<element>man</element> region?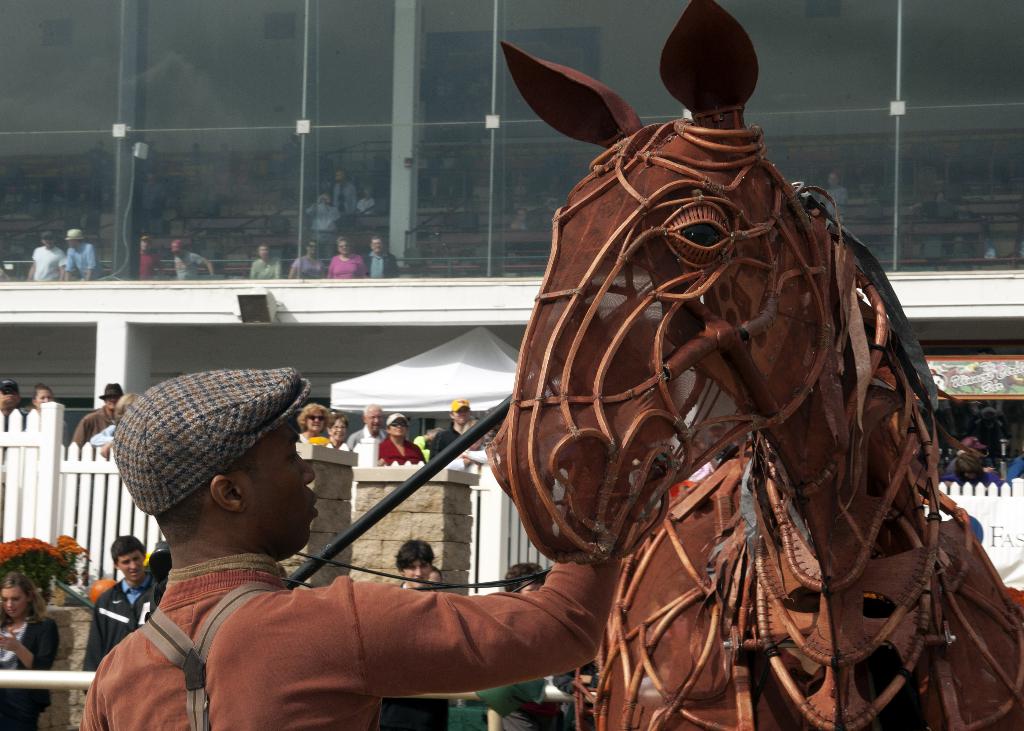
81:367:621:730
